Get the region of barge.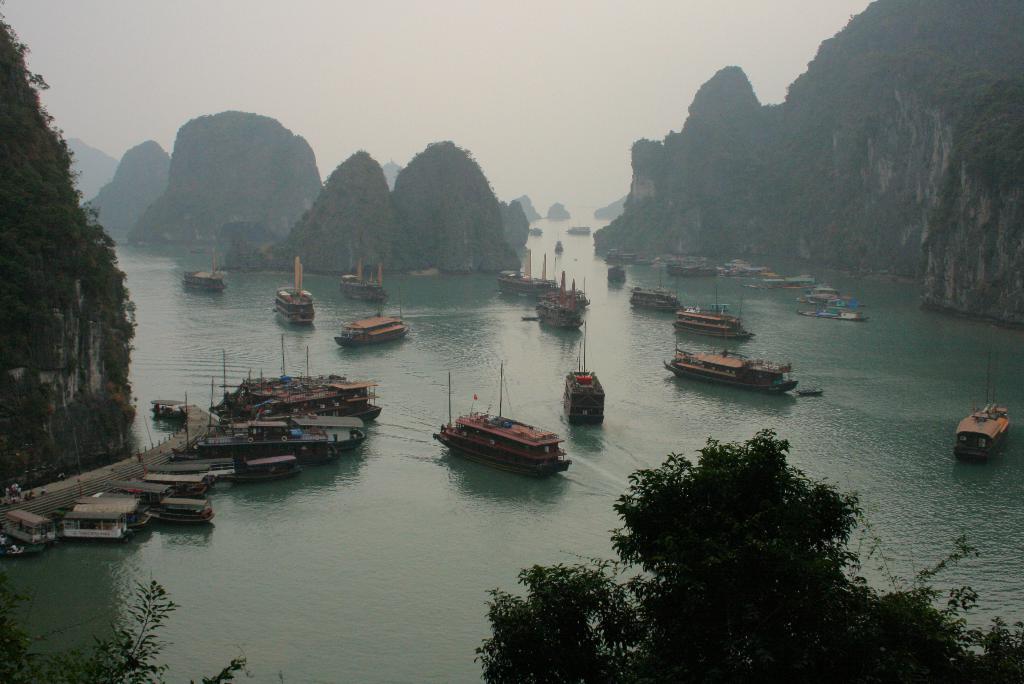
x1=626, y1=282, x2=680, y2=313.
